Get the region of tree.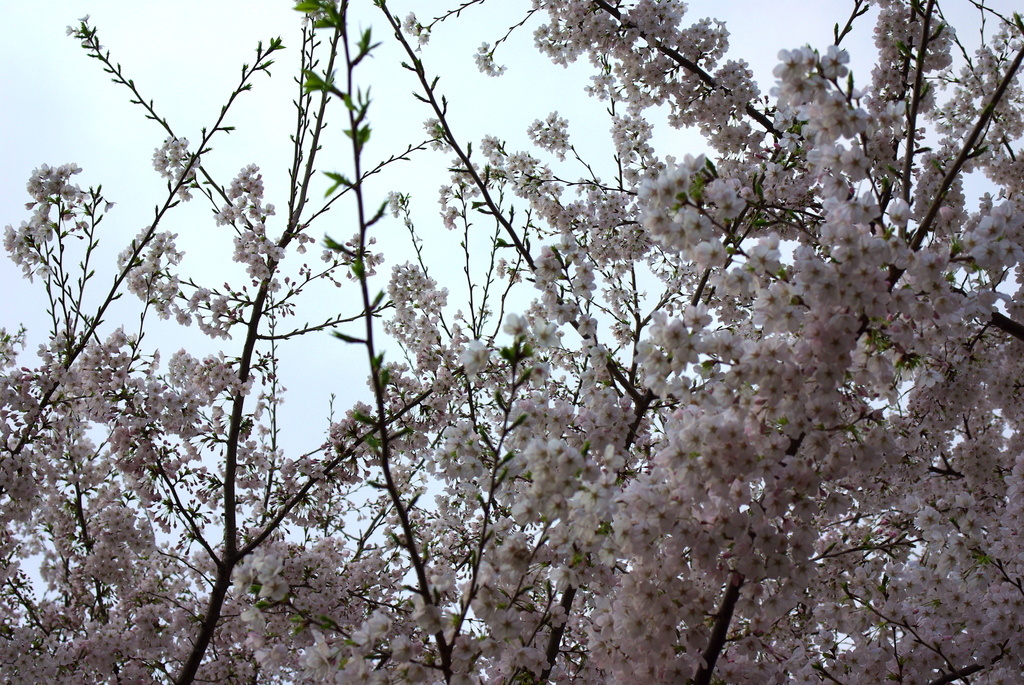
26/6/993/663.
